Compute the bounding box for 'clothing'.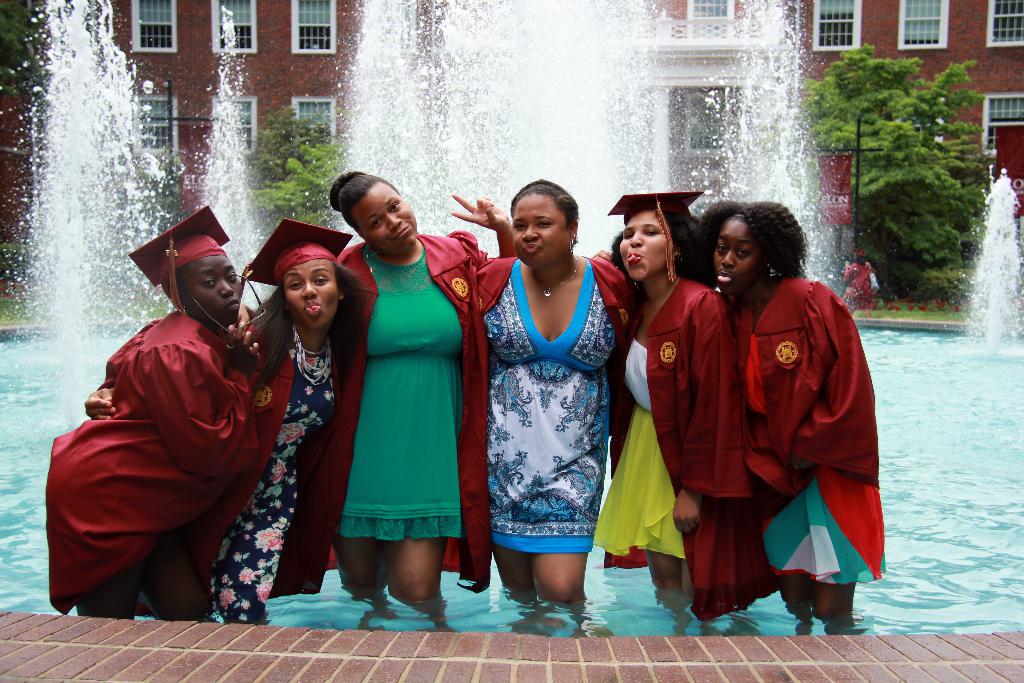
<box>708,257,872,623</box>.
